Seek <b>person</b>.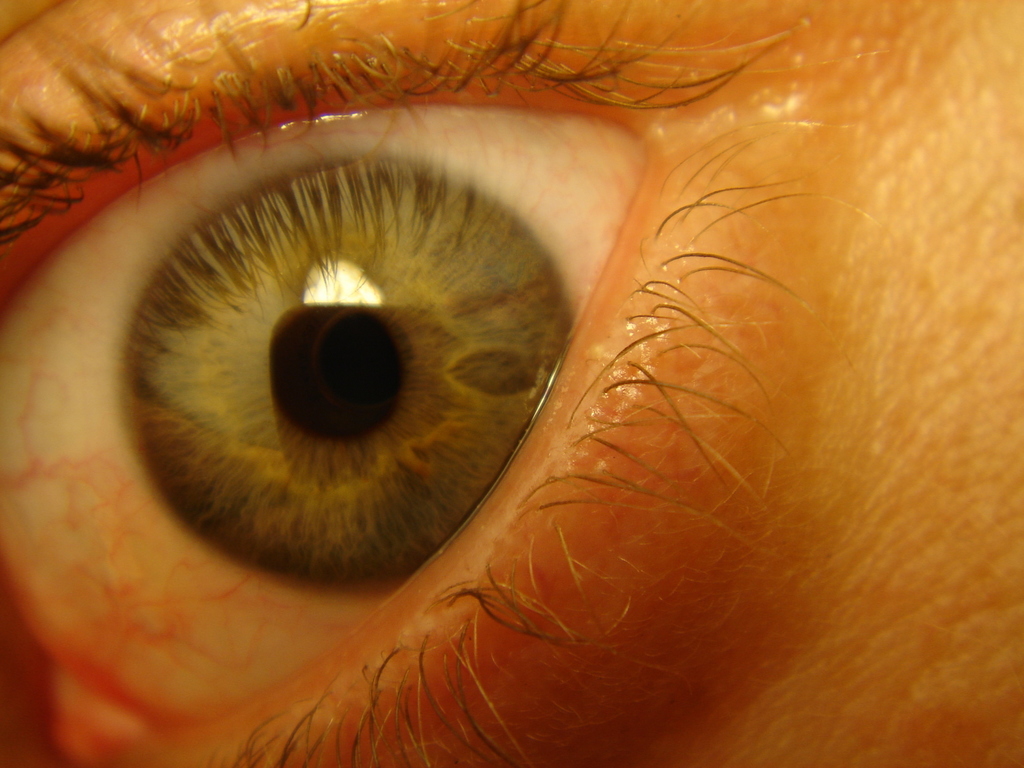
<bbox>0, 0, 1023, 767</bbox>.
